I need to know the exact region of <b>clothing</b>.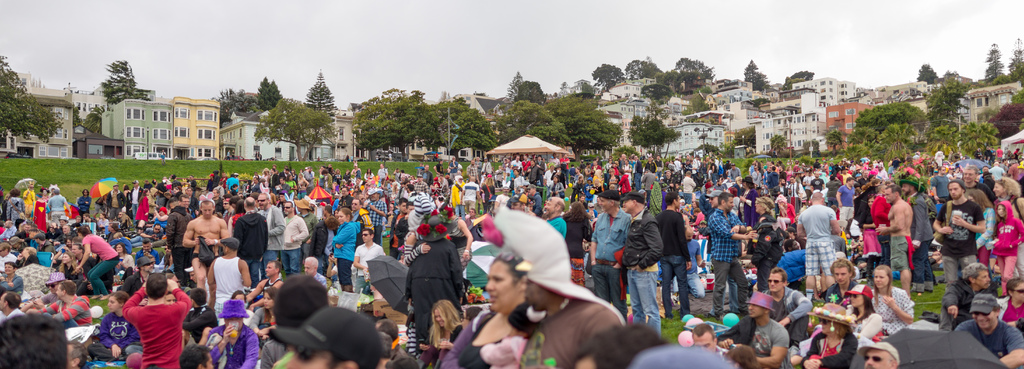
Region: [x1=330, y1=217, x2=362, y2=257].
